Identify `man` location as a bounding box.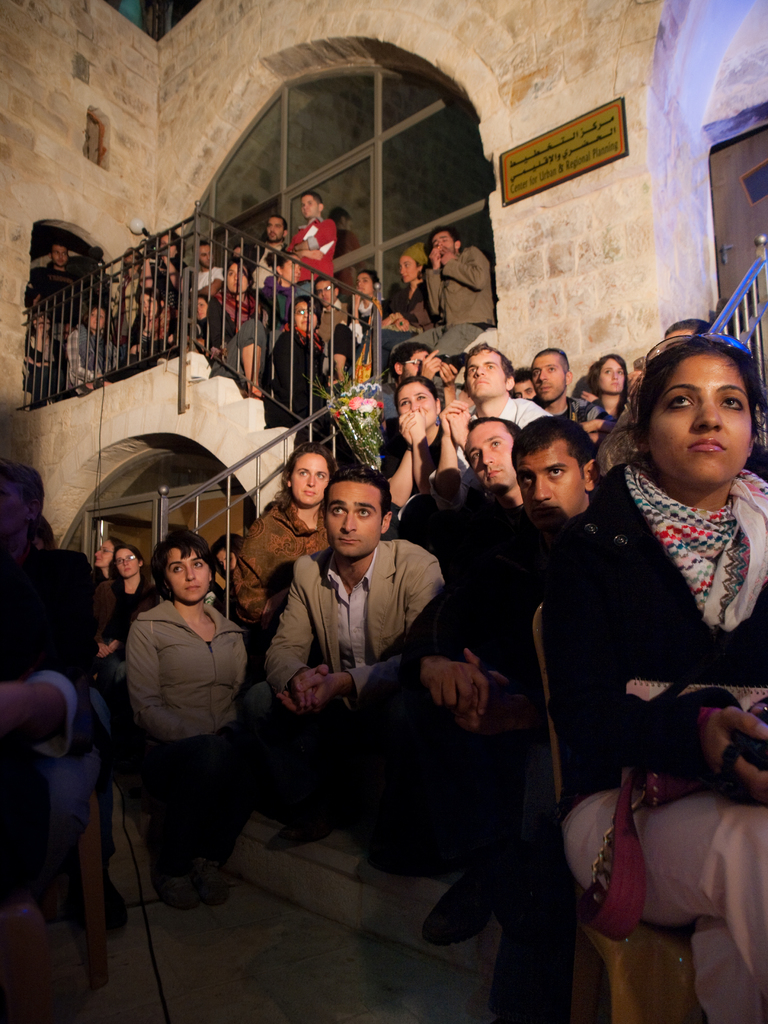
380,340,454,417.
